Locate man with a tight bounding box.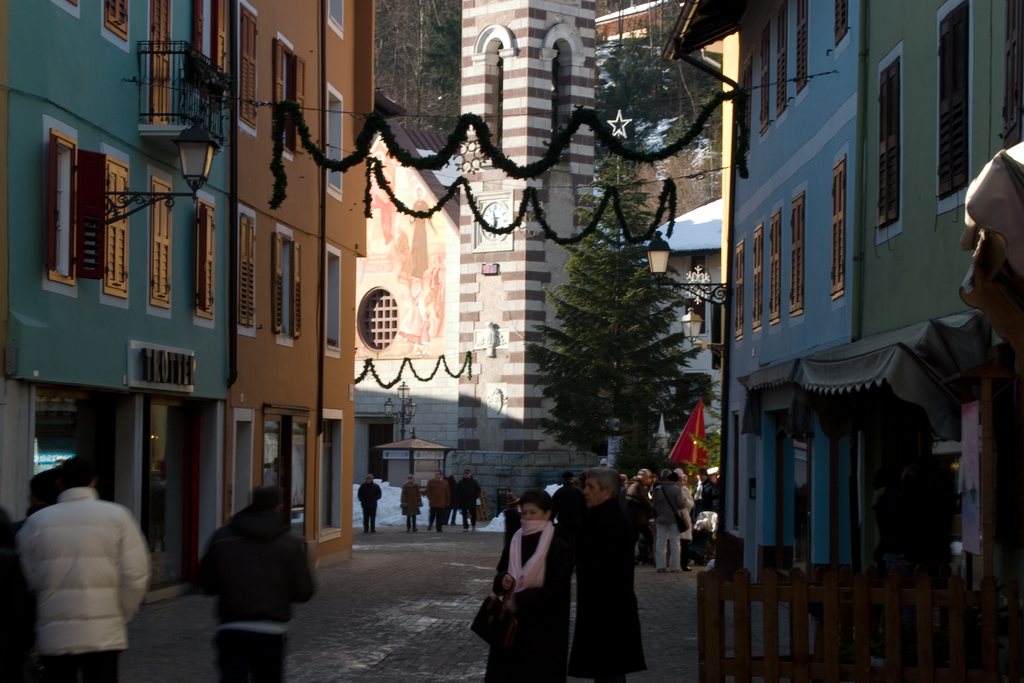
box=[690, 469, 710, 566].
